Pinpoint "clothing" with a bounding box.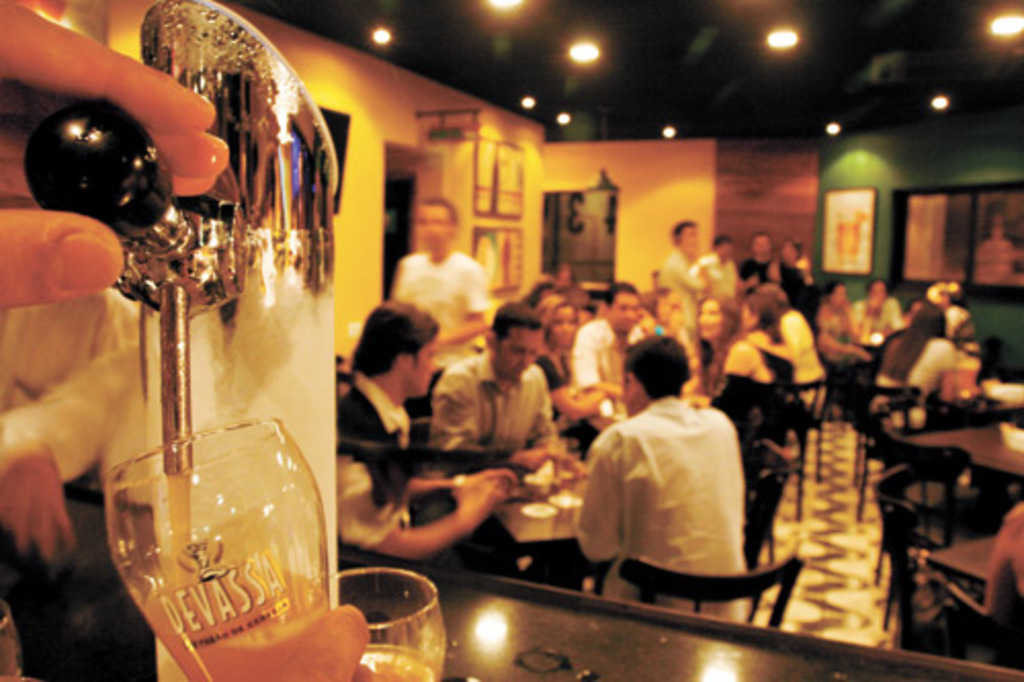
578, 391, 764, 645.
